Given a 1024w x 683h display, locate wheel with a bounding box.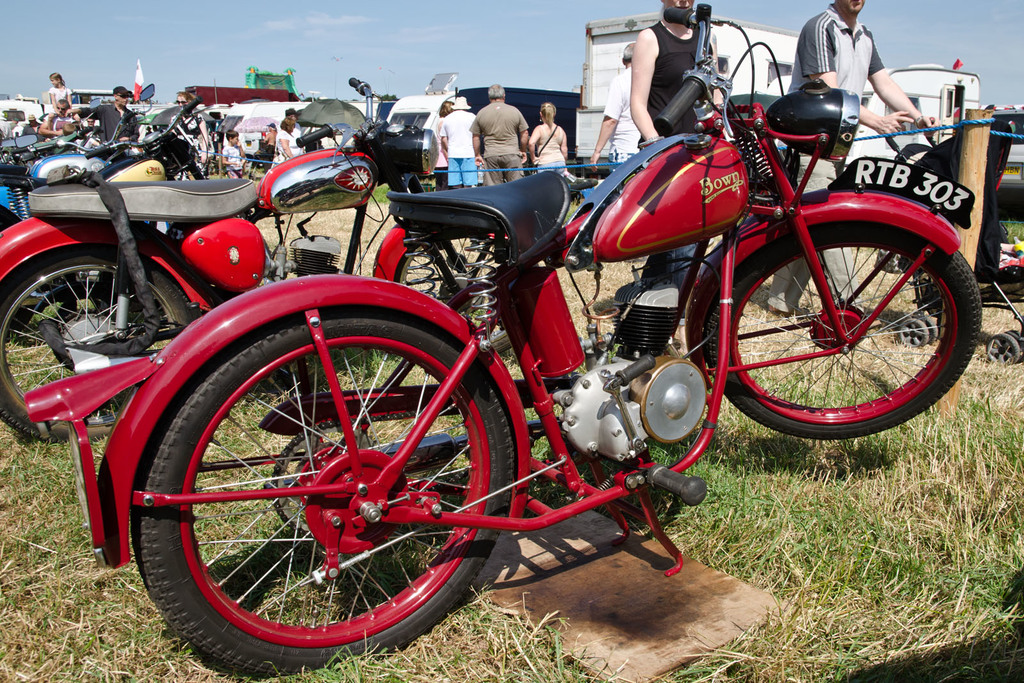
Located: {"left": 1005, "top": 330, "right": 1023, "bottom": 363}.
